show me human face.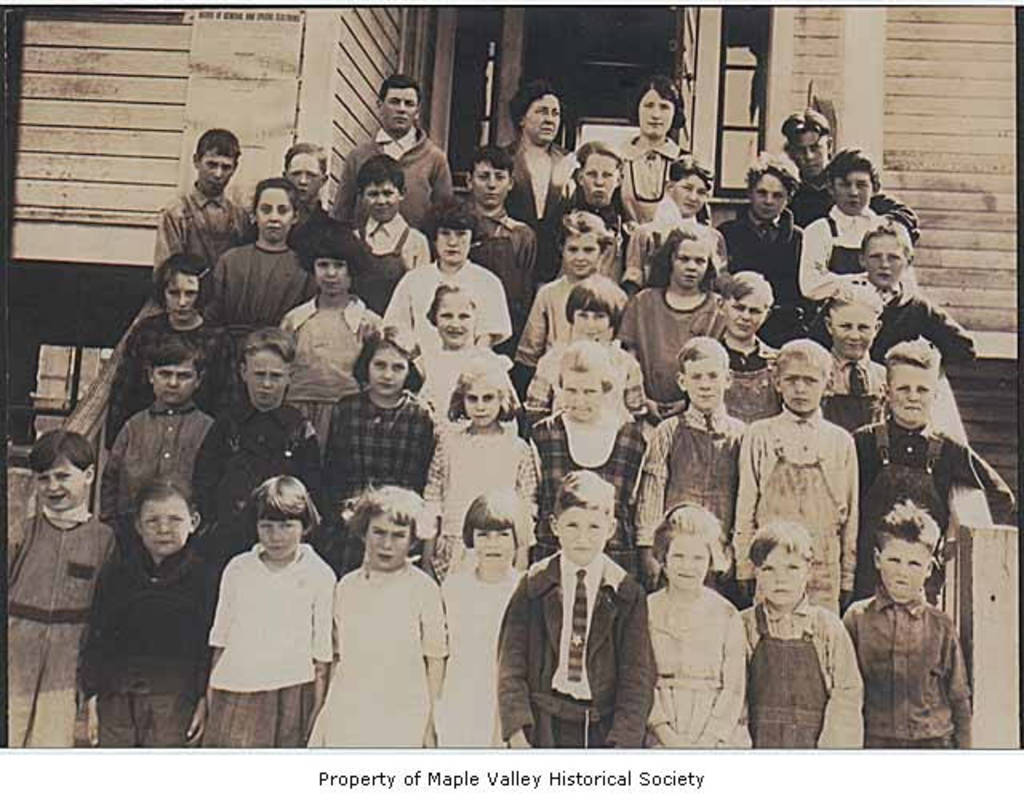
human face is here: 366 186 400 222.
